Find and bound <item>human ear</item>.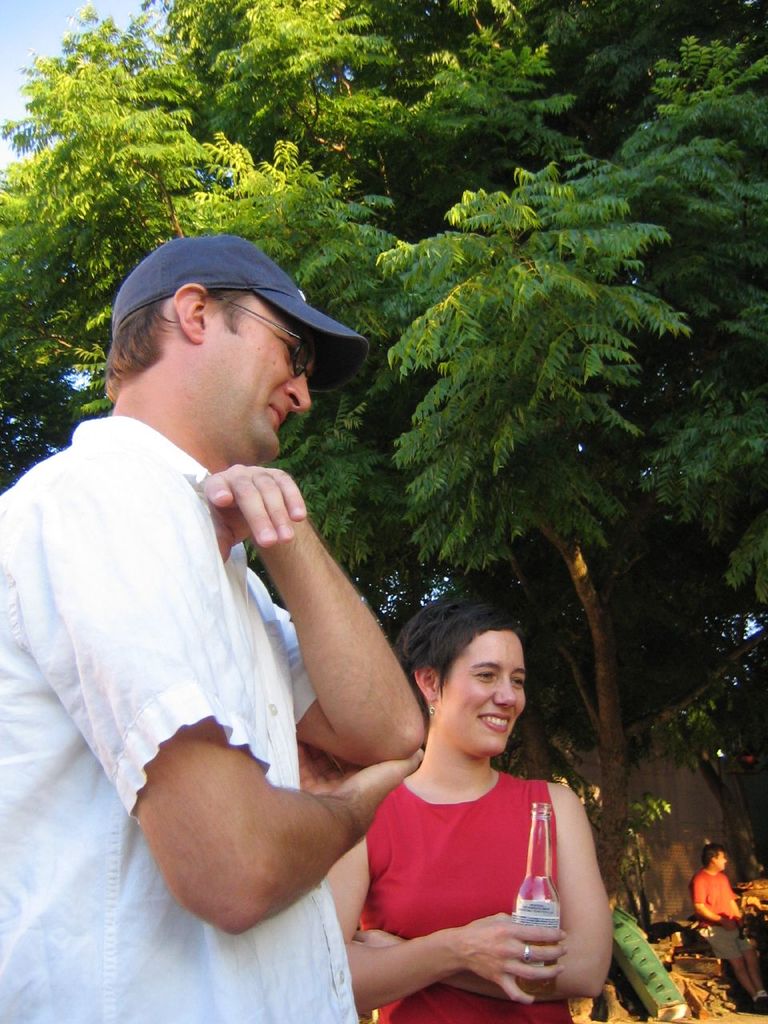
Bound: 412 662 442 706.
